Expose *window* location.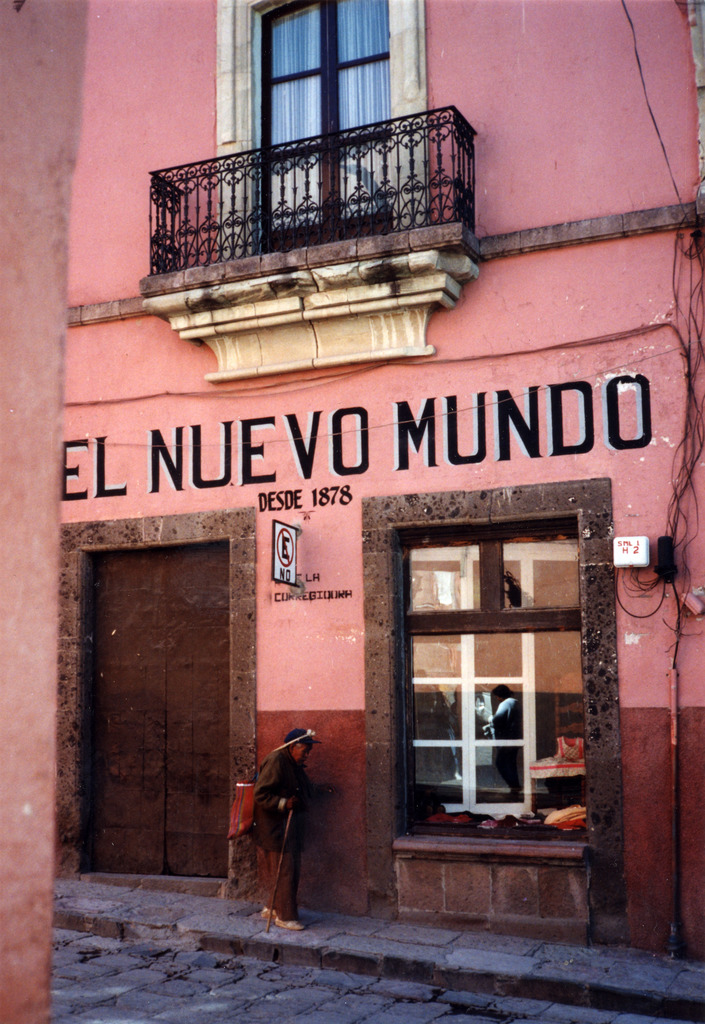
Exposed at 380, 488, 615, 865.
